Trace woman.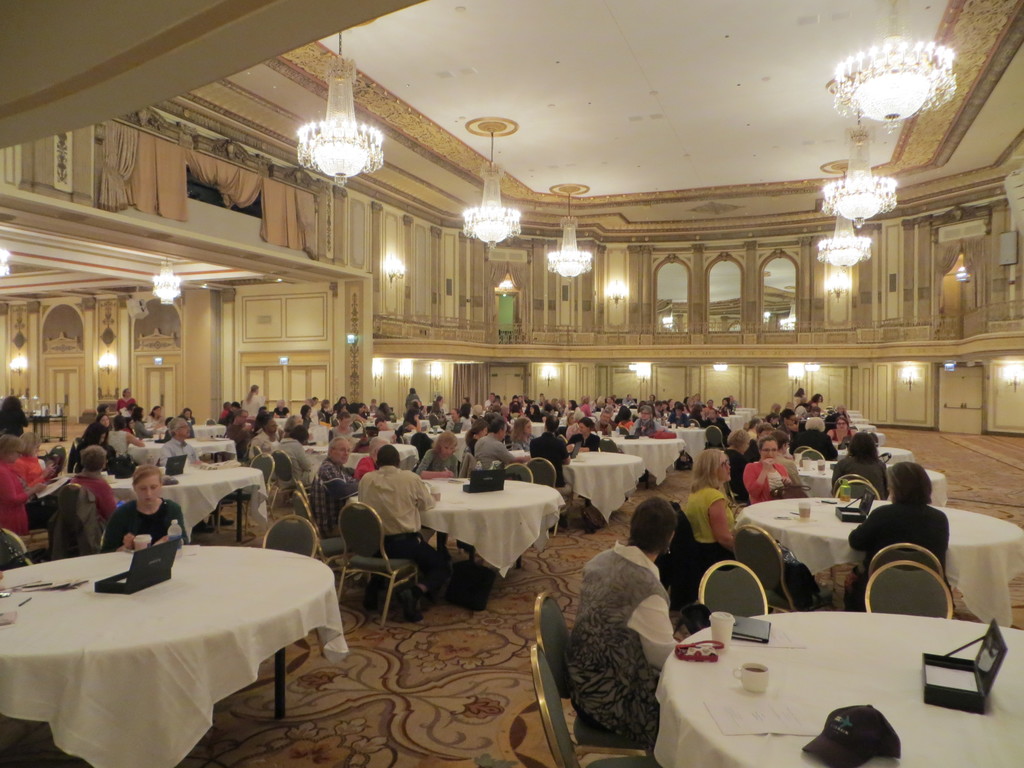
Traced to select_region(719, 398, 733, 410).
